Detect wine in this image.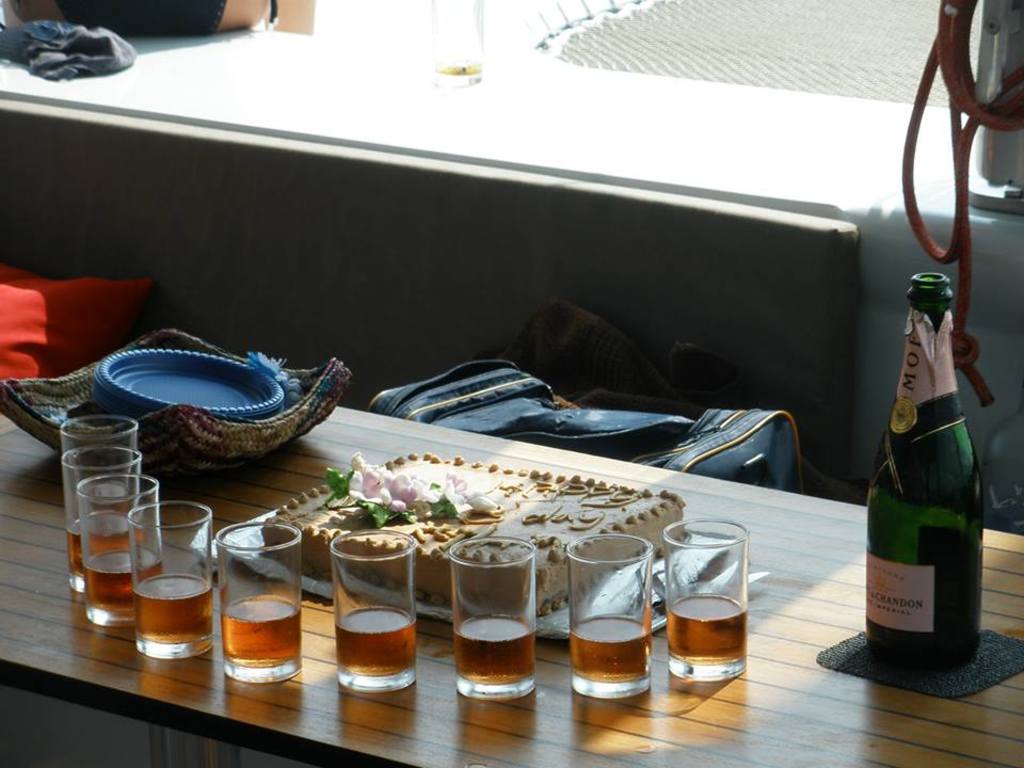
Detection: [left=221, top=592, right=305, bottom=670].
